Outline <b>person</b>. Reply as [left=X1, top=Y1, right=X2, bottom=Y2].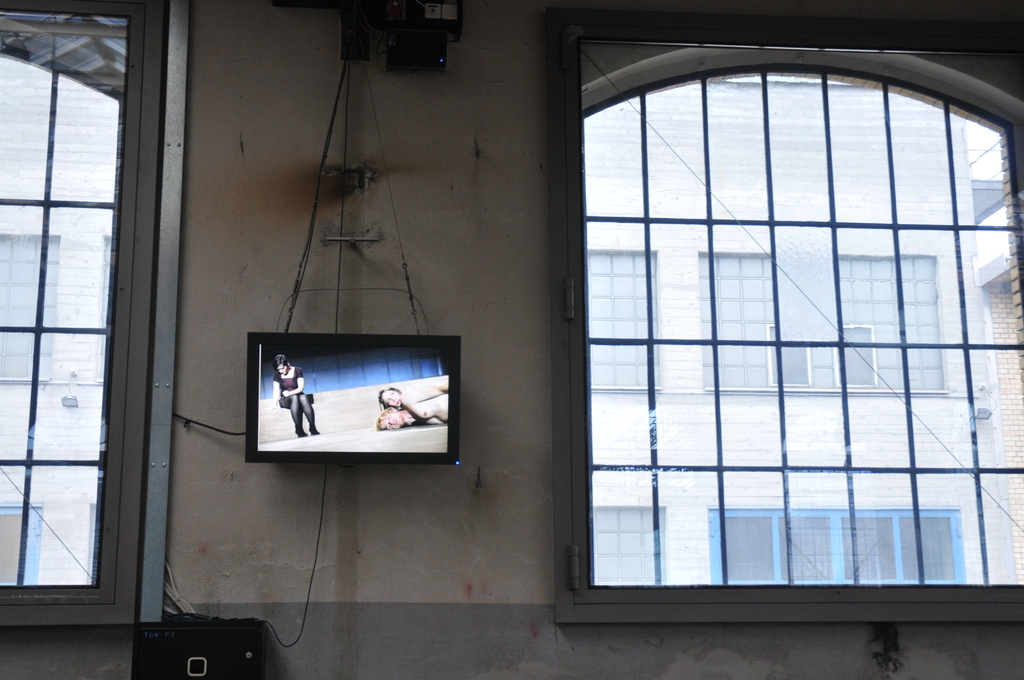
[left=268, top=352, right=330, bottom=433].
